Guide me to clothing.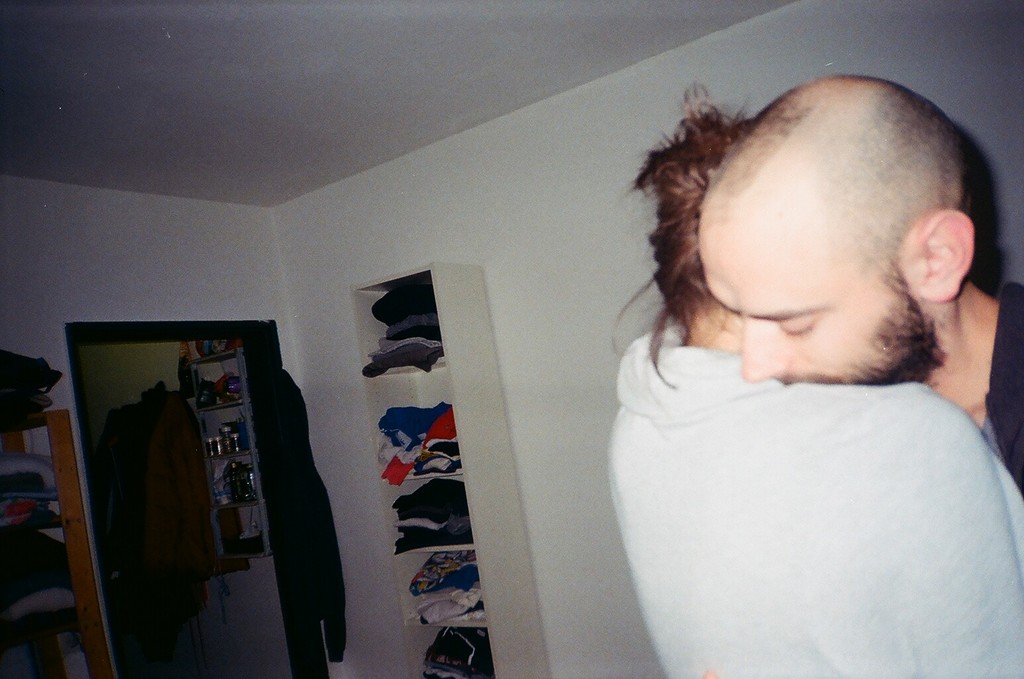
Guidance: 606:342:1023:678.
